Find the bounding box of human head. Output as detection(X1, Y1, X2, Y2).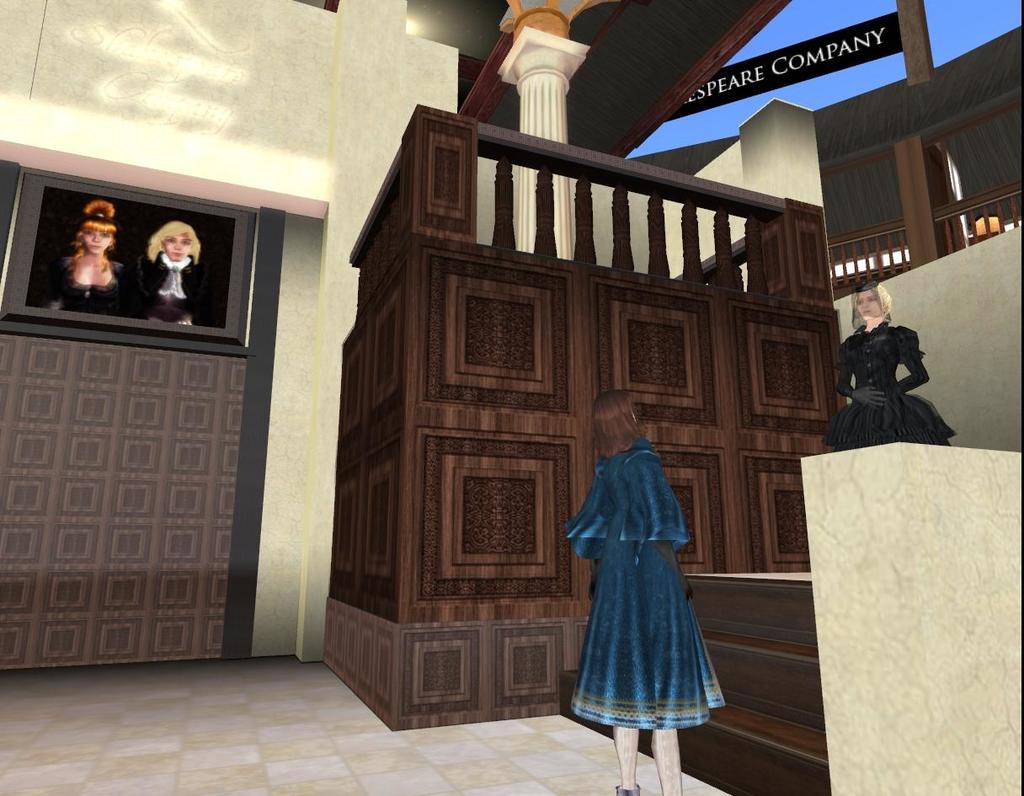
detection(850, 279, 891, 323).
